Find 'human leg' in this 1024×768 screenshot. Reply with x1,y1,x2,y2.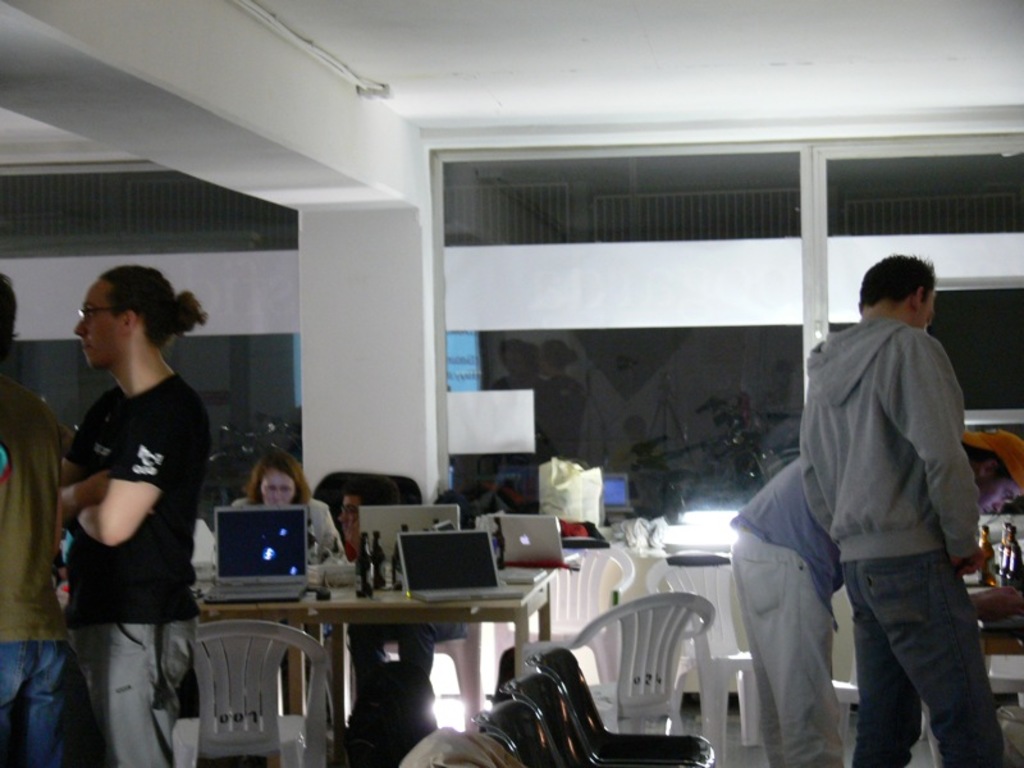
856,556,1002,767.
